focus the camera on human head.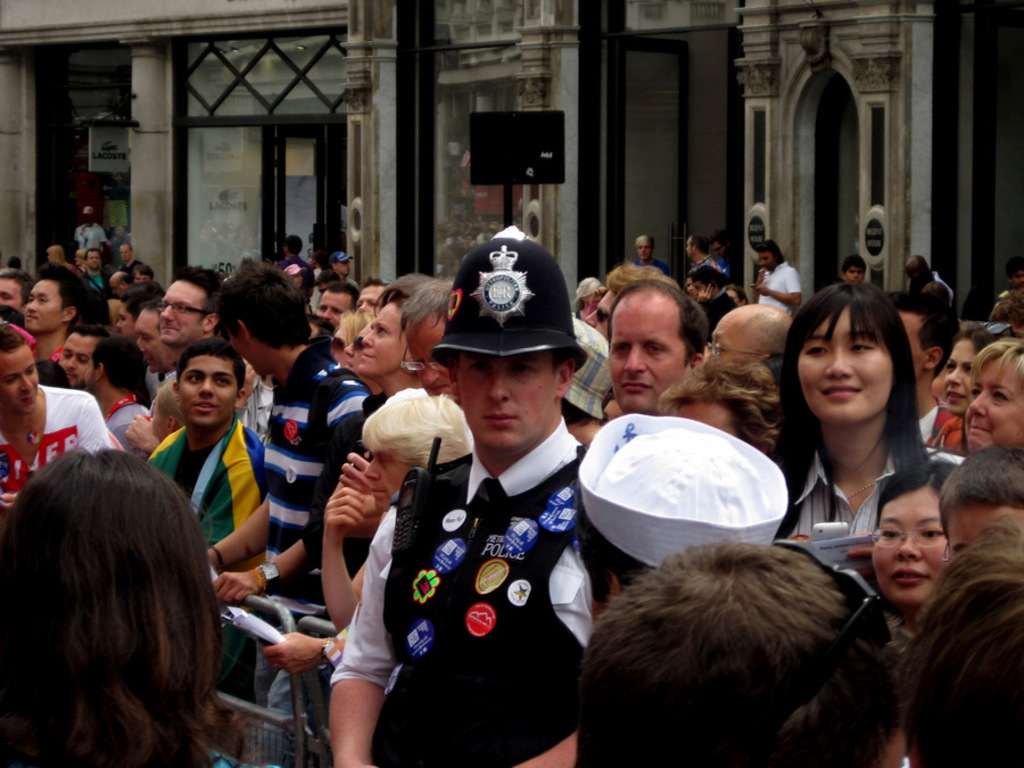
Focus region: rect(86, 248, 108, 272).
